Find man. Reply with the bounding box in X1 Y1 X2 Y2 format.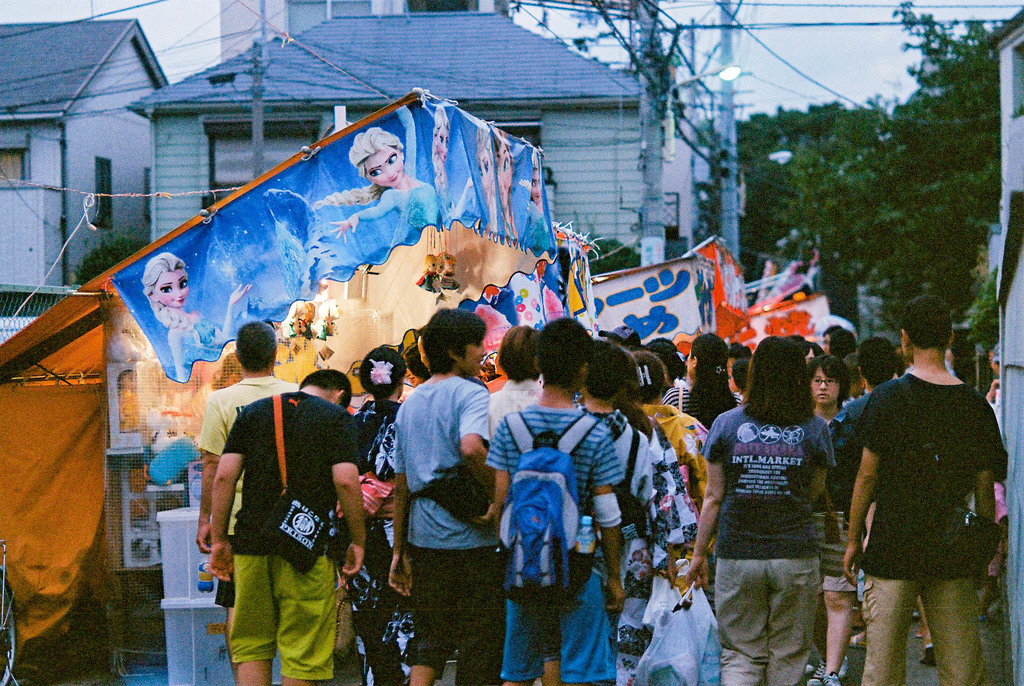
210 369 365 685.
